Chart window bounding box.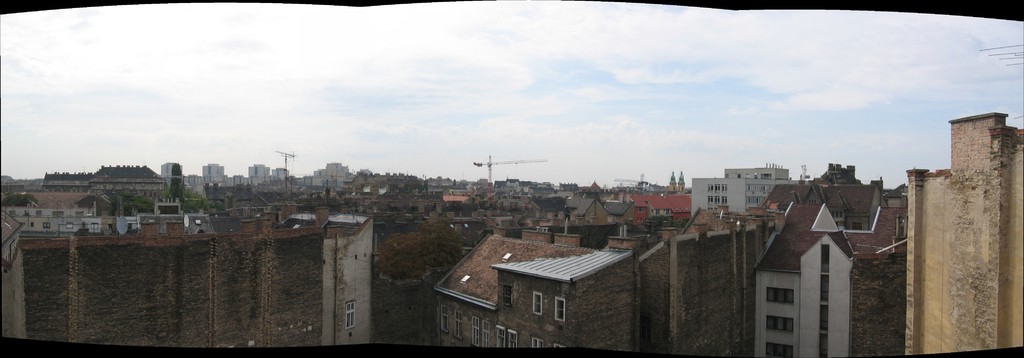
Charted: (left=455, top=310, right=463, bottom=343).
